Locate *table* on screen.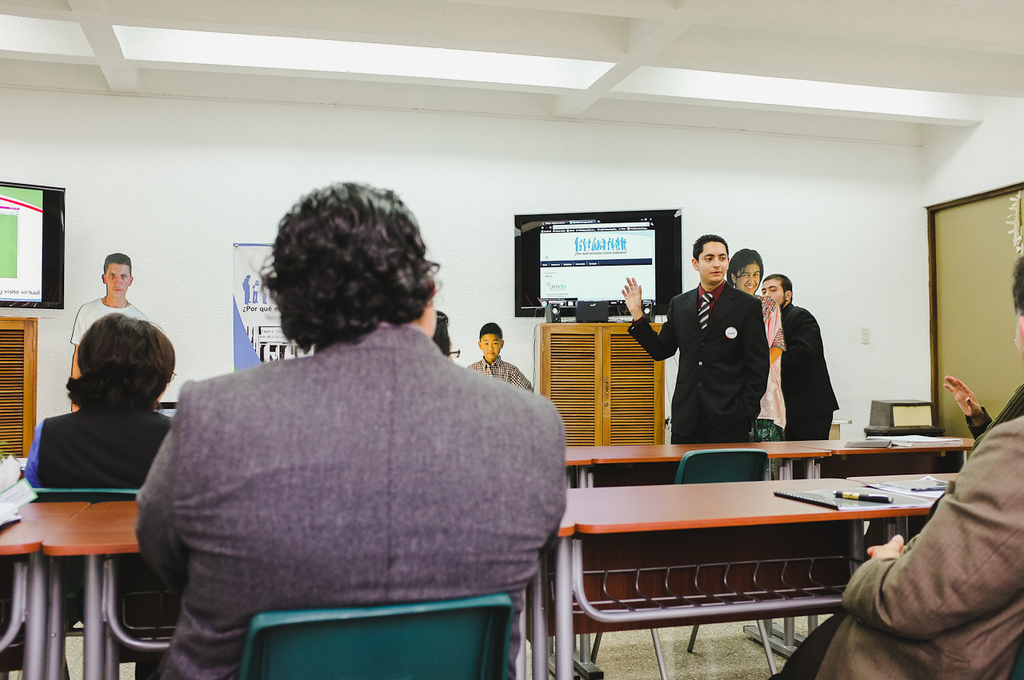
On screen at (6,481,575,678).
